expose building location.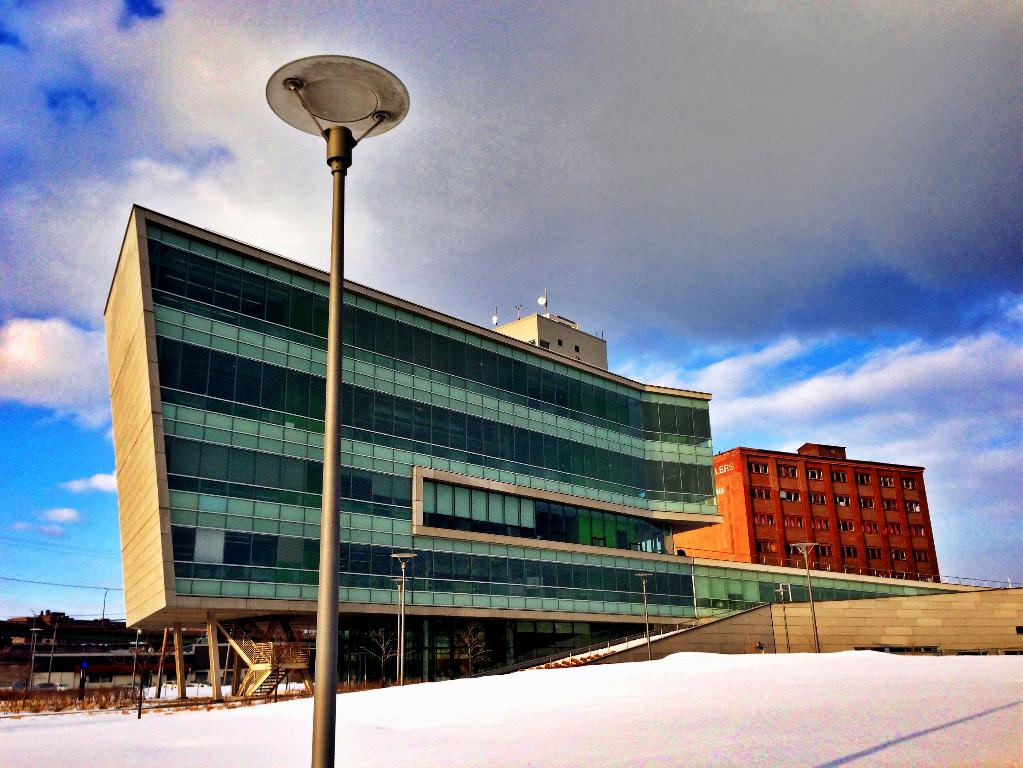
Exposed at 666,444,943,581.
